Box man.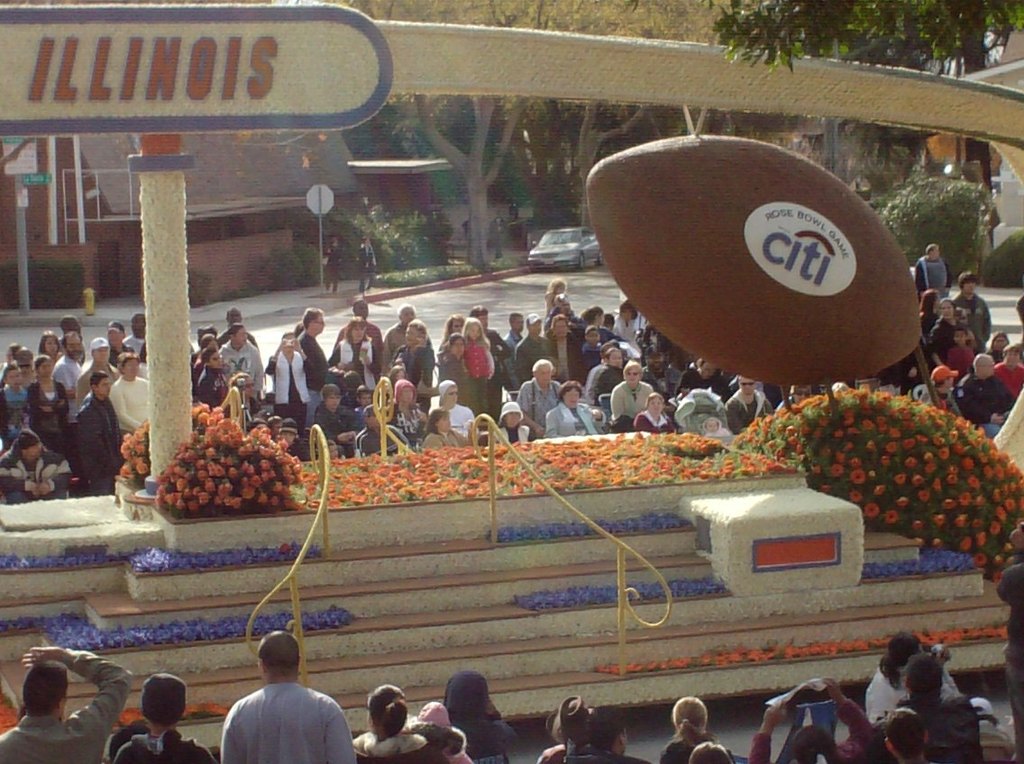
left=920, top=364, right=979, bottom=433.
